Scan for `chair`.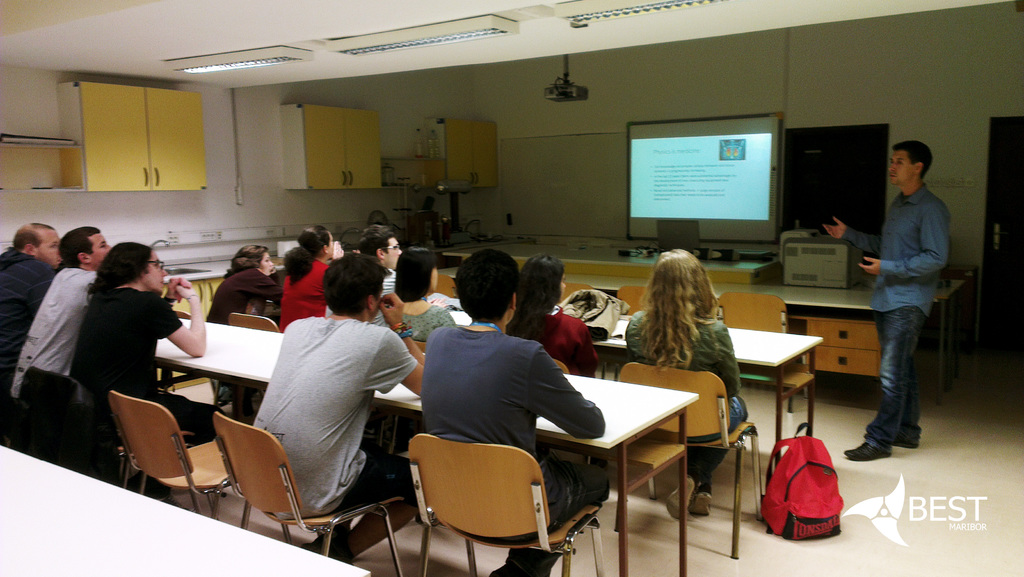
Scan result: [left=25, top=363, right=214, bottom=514].
